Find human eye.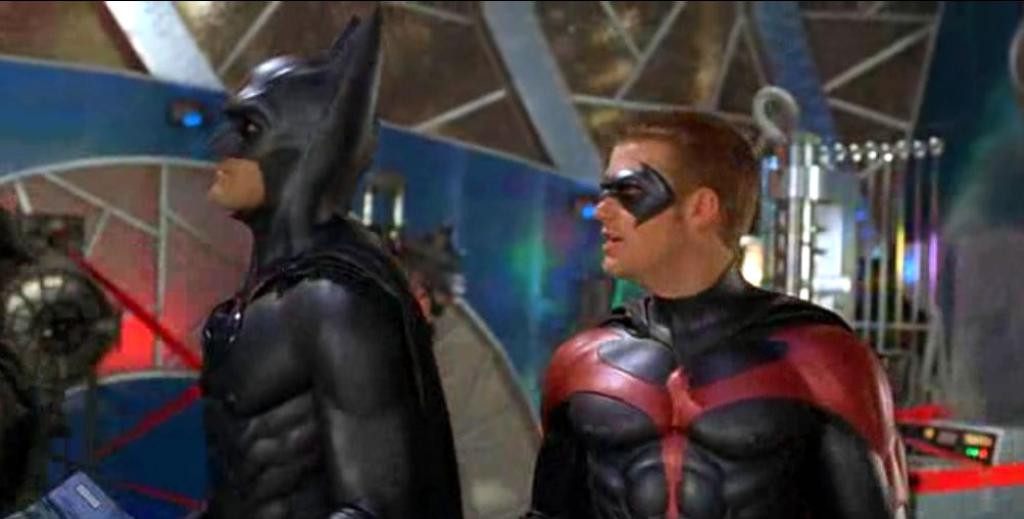
[x1=243, y1=121, x2=257, y2=138].
